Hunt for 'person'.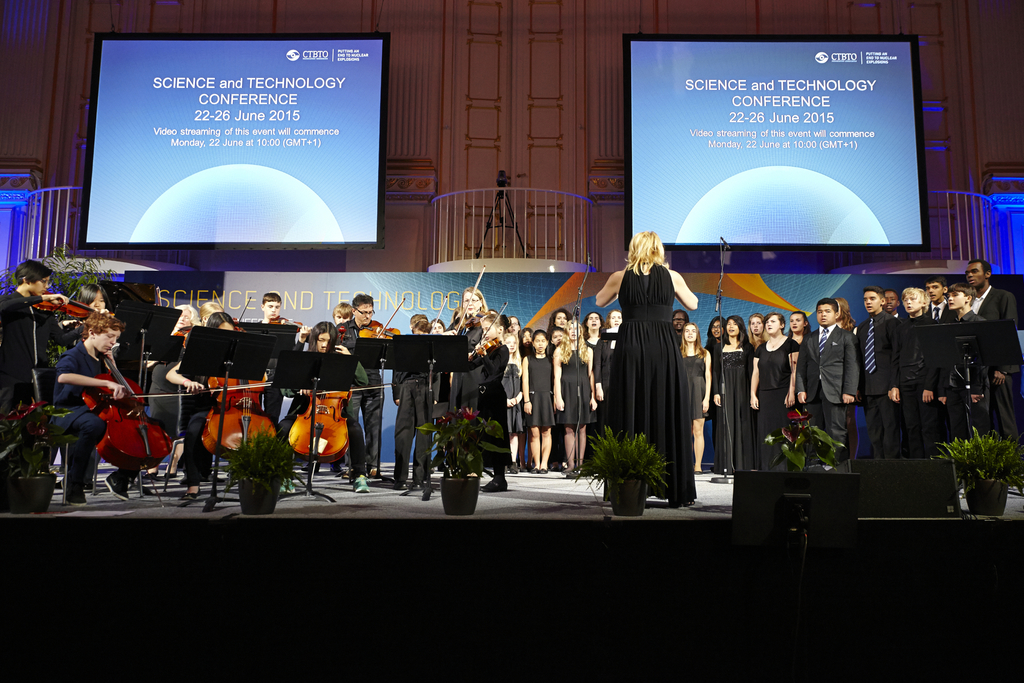
Hunted down at 58,290,148,518.
